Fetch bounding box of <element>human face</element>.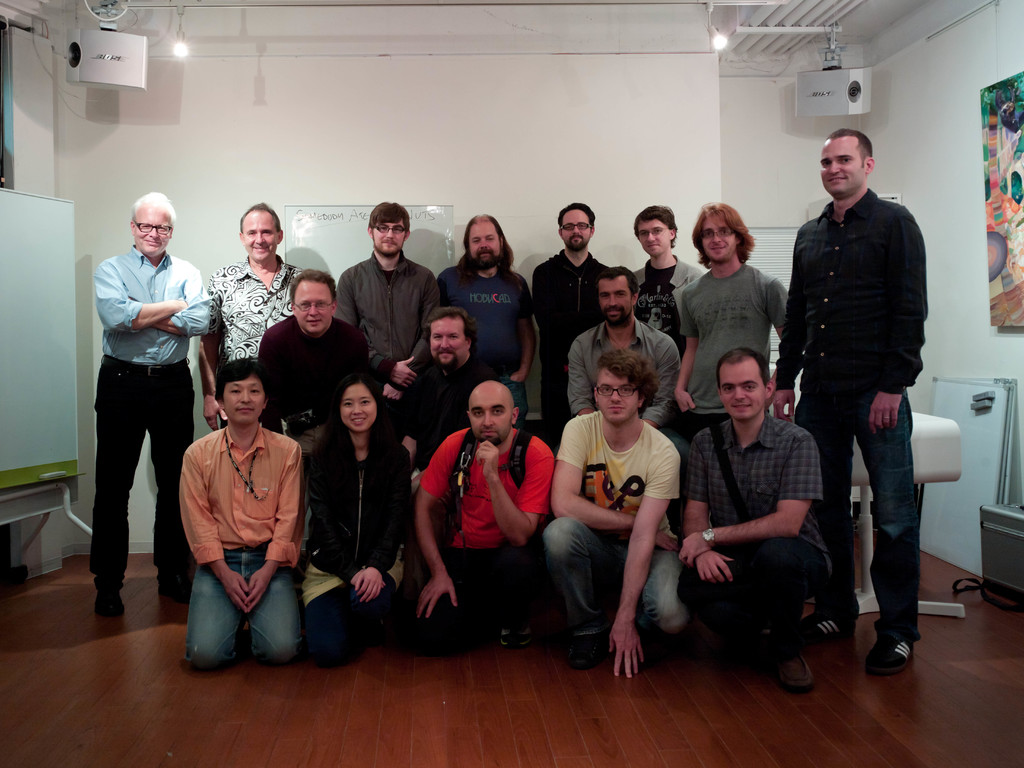
Bbox: (x1=293, y1=278, x2=333, y2=330).
